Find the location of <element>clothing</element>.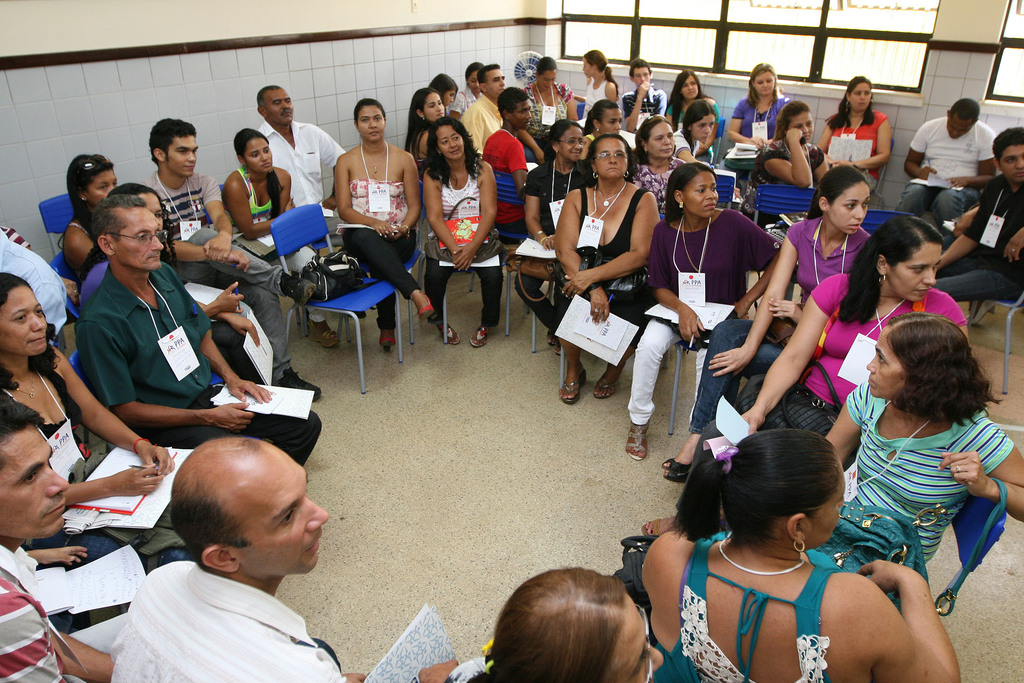
Location: {"x1": 343, "y1": 226, "x2": 418, "y2": 333}.
